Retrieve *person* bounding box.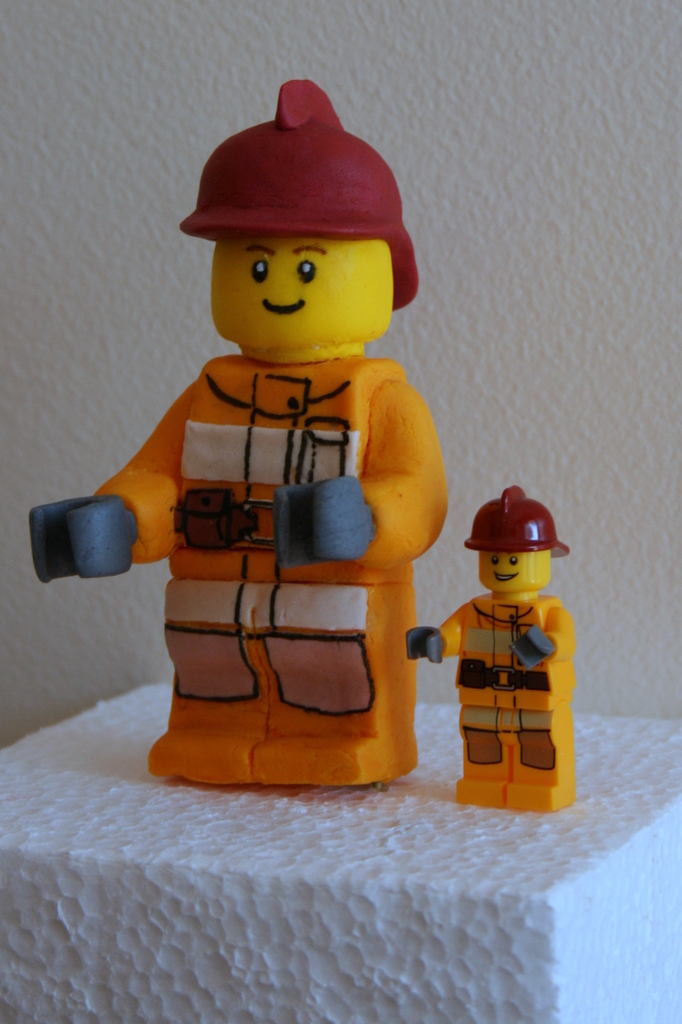
Bounding box: [402, 483, 581, 807].
